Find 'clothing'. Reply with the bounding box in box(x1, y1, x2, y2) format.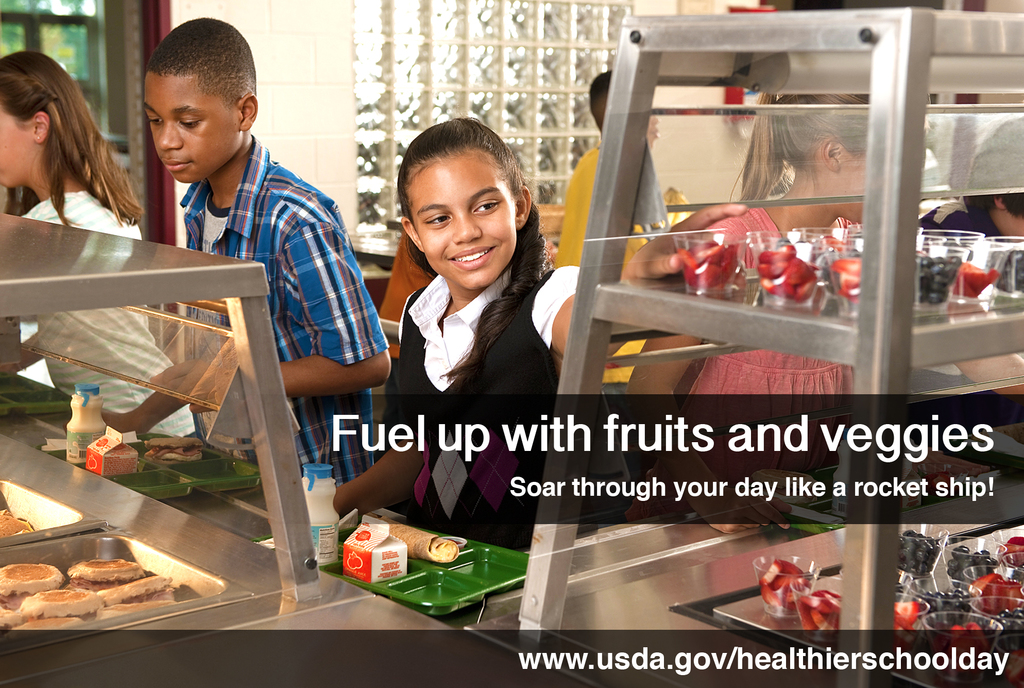
box(179, 133, 389, 484).
